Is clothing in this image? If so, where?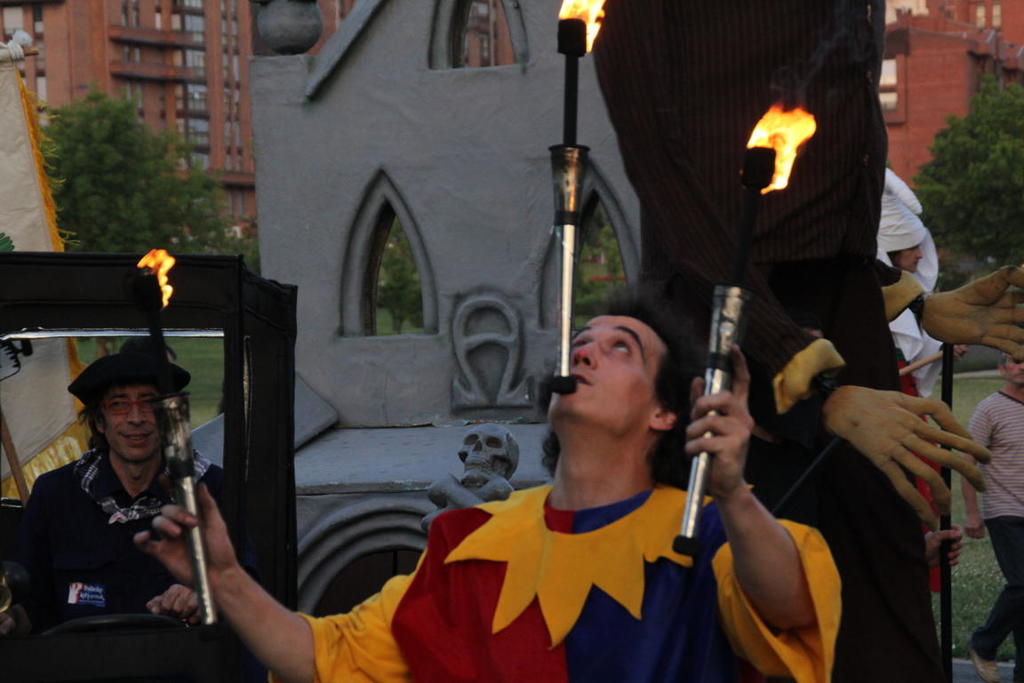
Yes, at box=[17, 379, 276, 658].
